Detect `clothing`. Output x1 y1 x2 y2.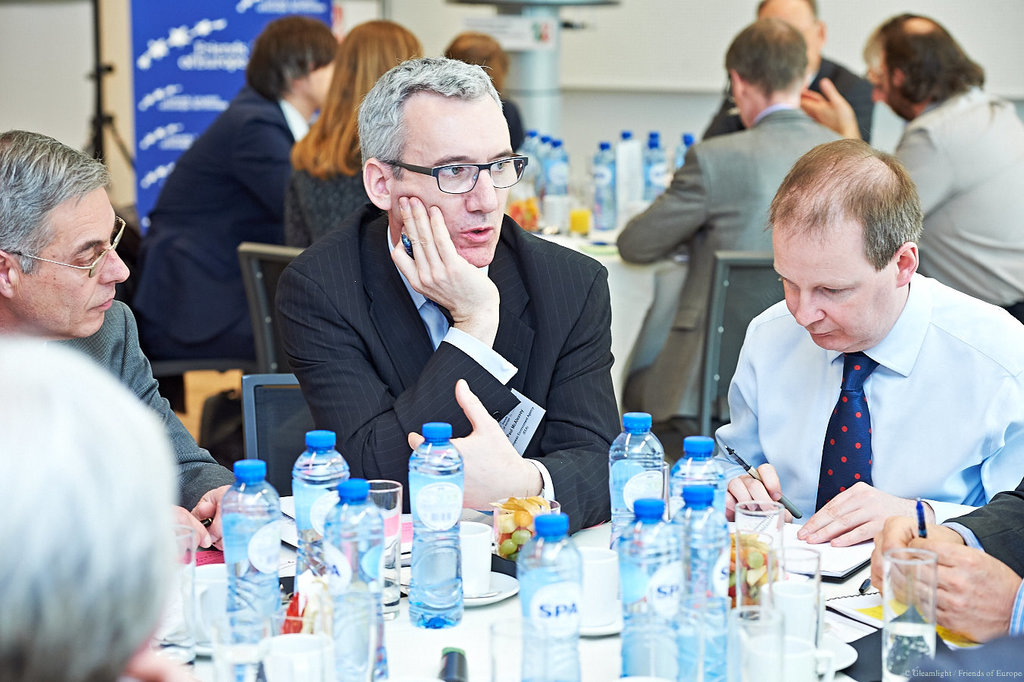
896 84 1023 325.
